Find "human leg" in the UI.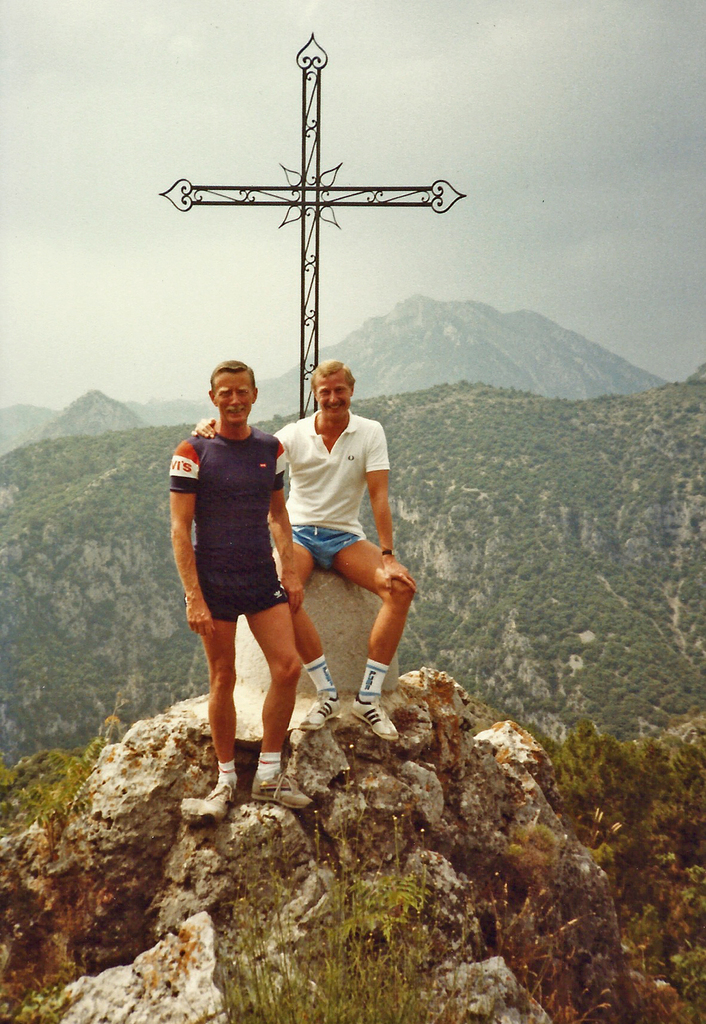
UI element at box(245, 552, 306, 797).
